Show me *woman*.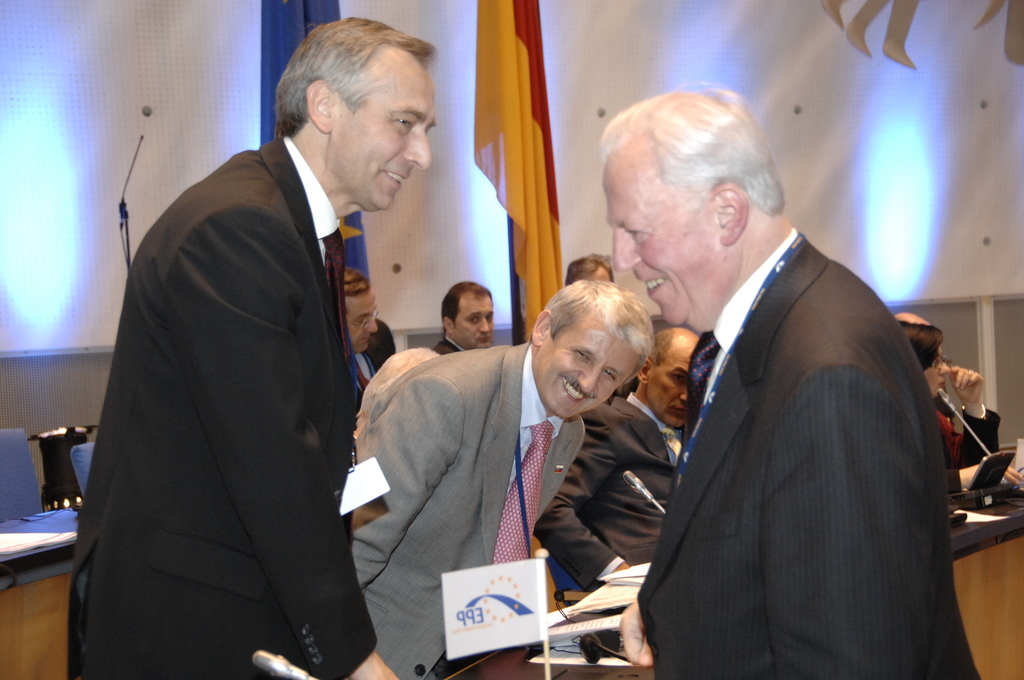
*woman* is here: x1=895 y1=321 x2=1002 y2=492.
